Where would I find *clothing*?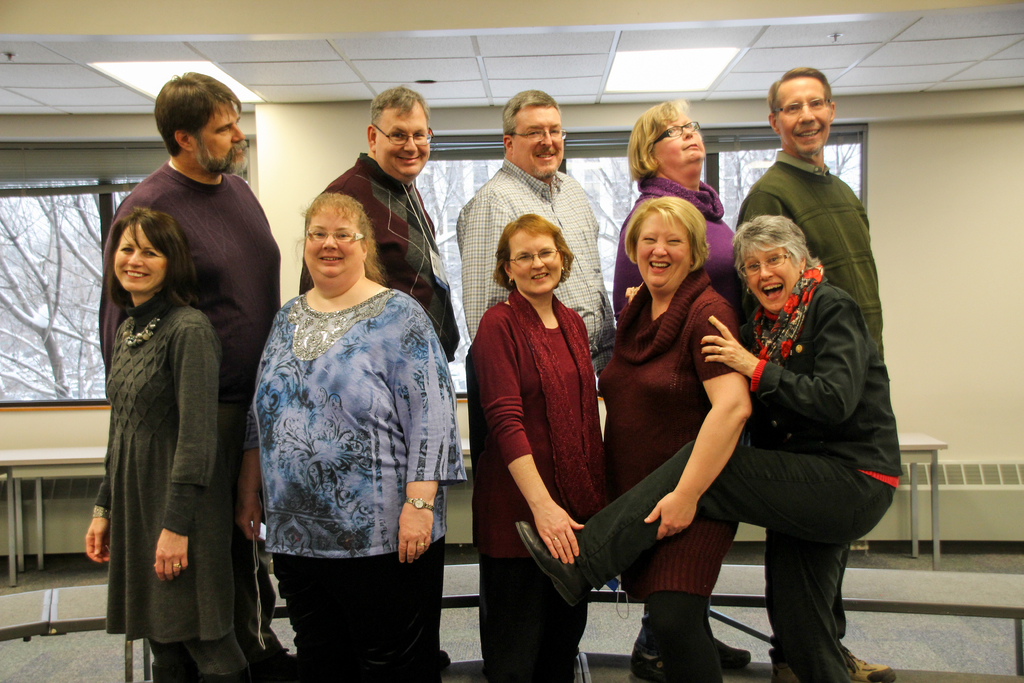
At bbox=[86, 240, 244, 661].
